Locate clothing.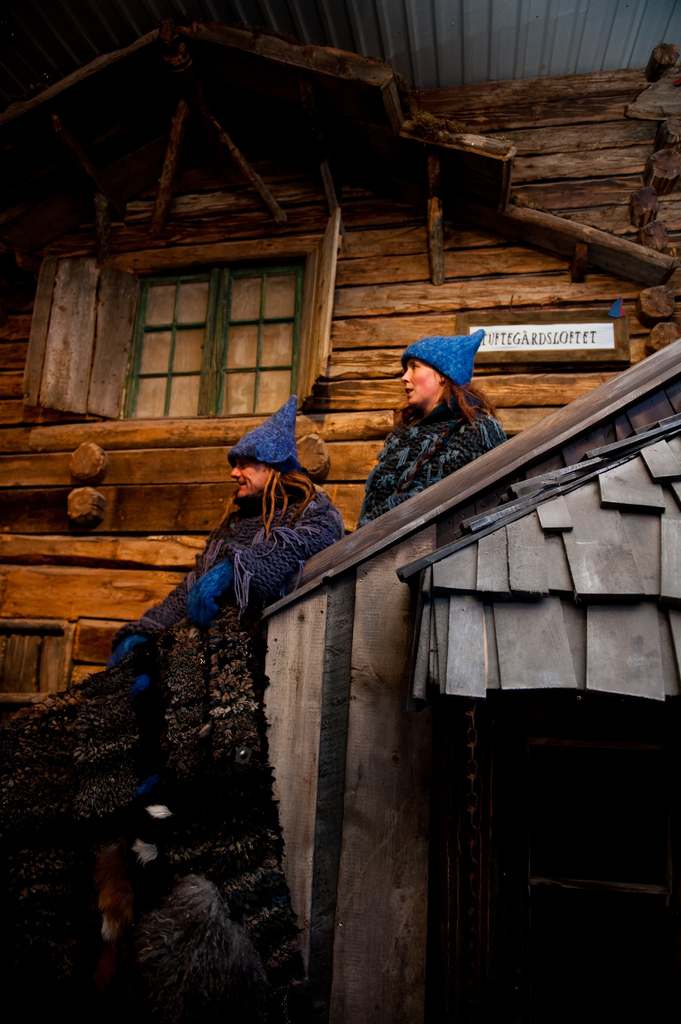
Bounding box: x1=136 y1=488 x2=351 y2=629.
